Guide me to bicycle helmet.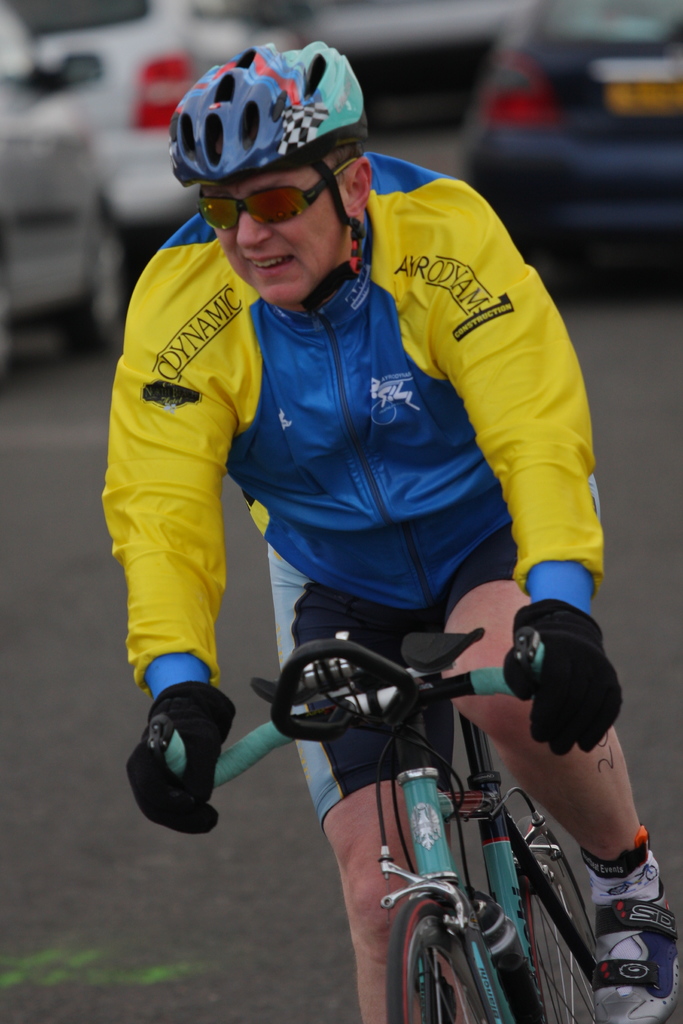
Guidance: (156,42,386,319).
